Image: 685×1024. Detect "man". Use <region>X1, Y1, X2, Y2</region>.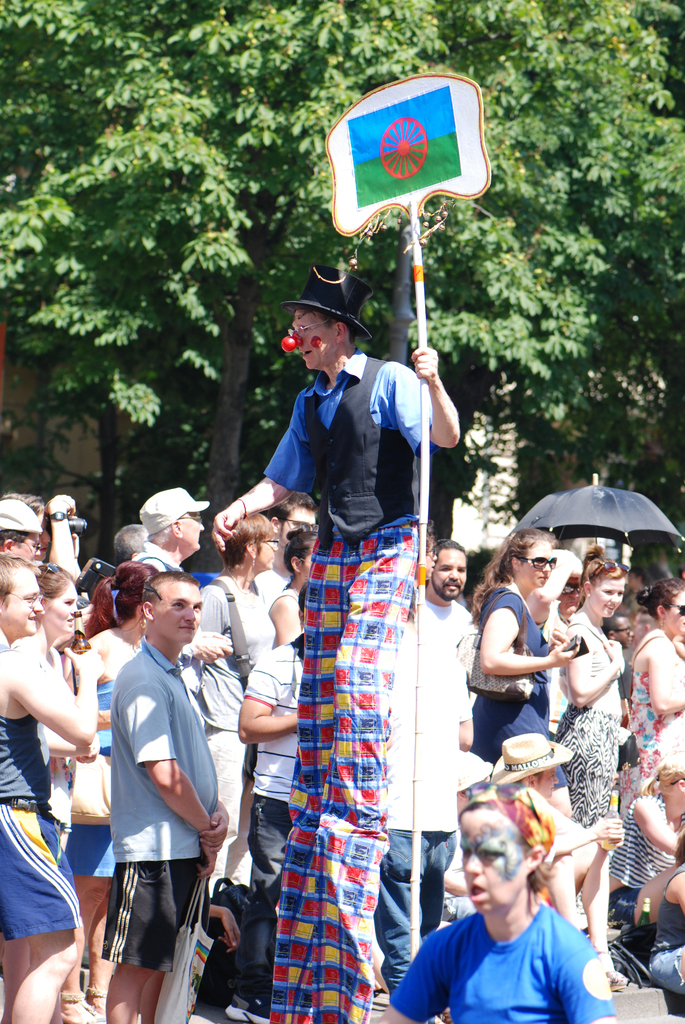
<region>374, 584, 474, 1023</region>.
